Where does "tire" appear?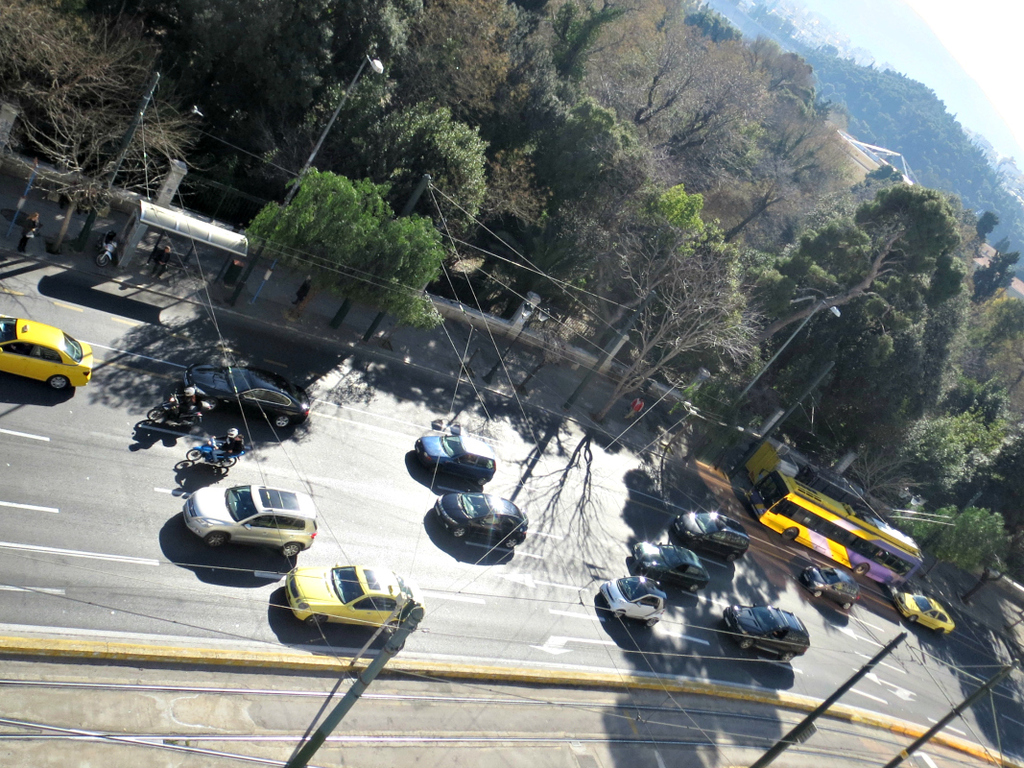
Appears at 274/416/290/432.
